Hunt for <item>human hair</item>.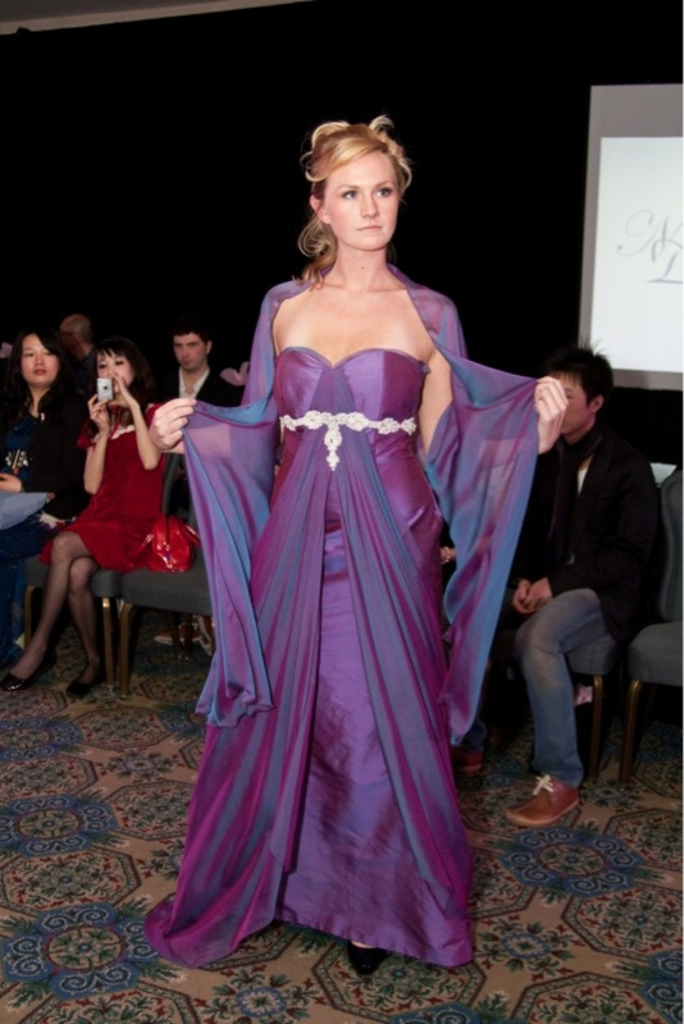
Hunted down at [3,321,83,424].
